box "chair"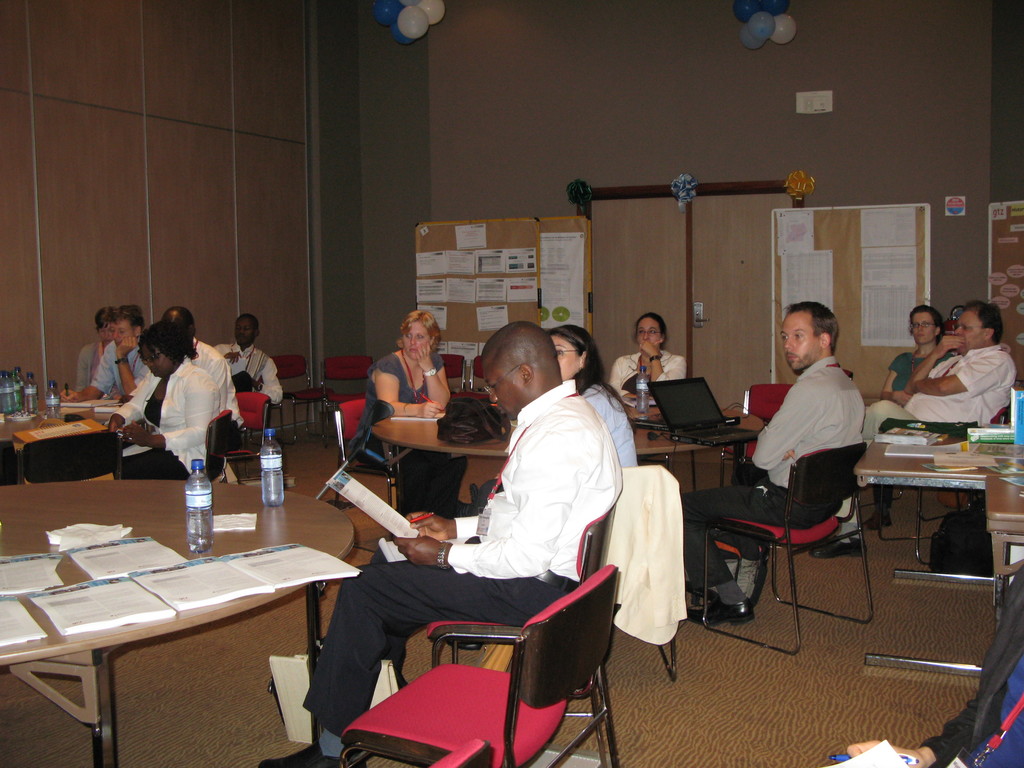
324, 356, 376, 435
